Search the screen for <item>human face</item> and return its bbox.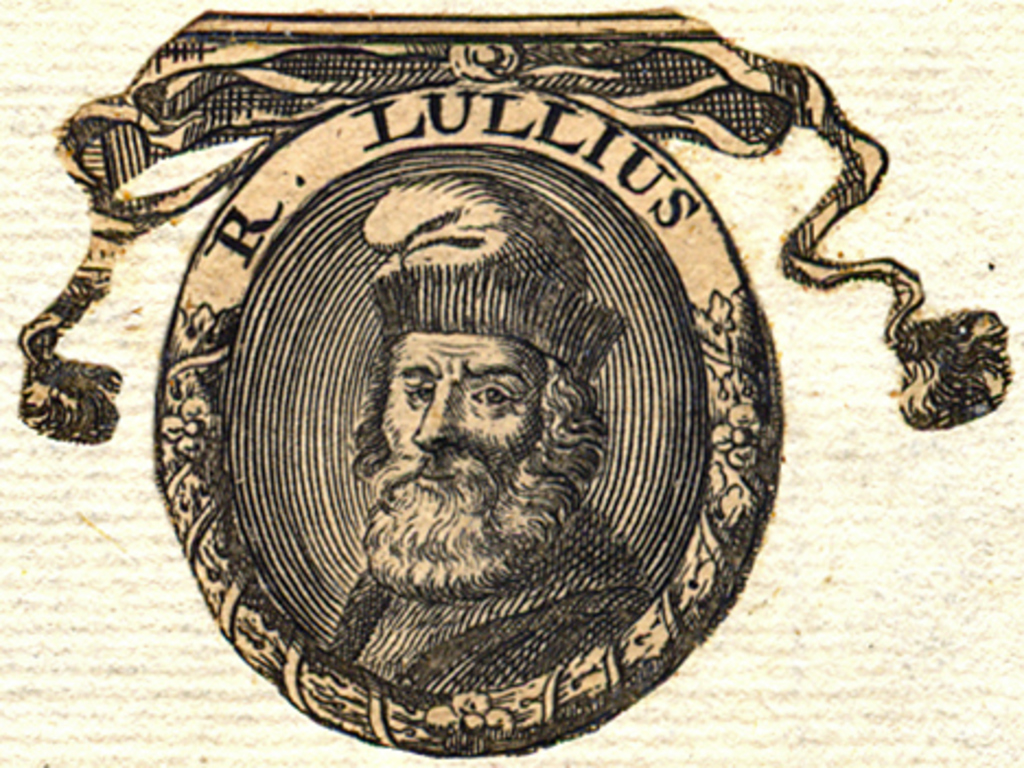
Found: x1=354 y1=326 x2=602 y2=589.
